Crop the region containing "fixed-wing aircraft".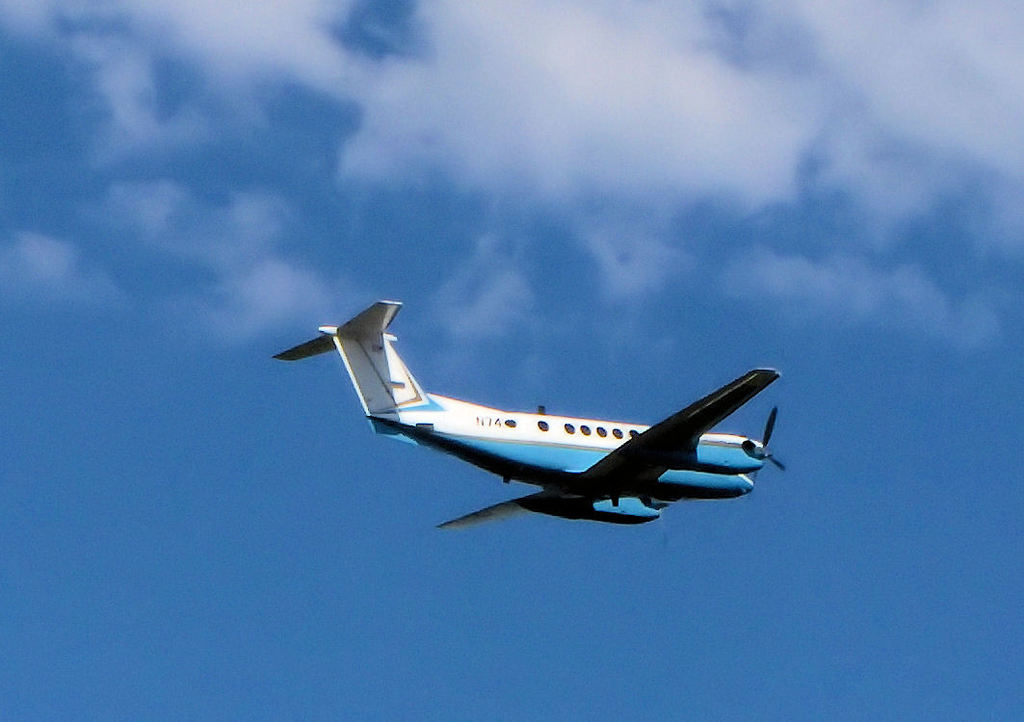
Crop region: 270 302 789 525.
